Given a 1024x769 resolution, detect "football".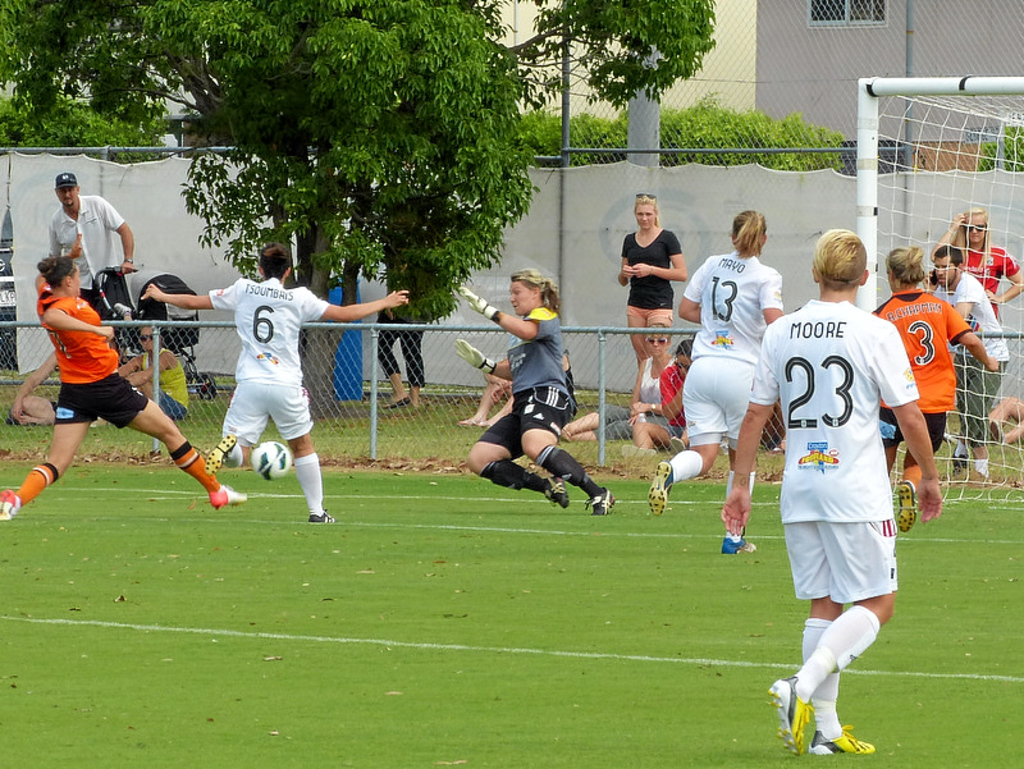
<bbox>252, 441, 292, 482</bbox>.
